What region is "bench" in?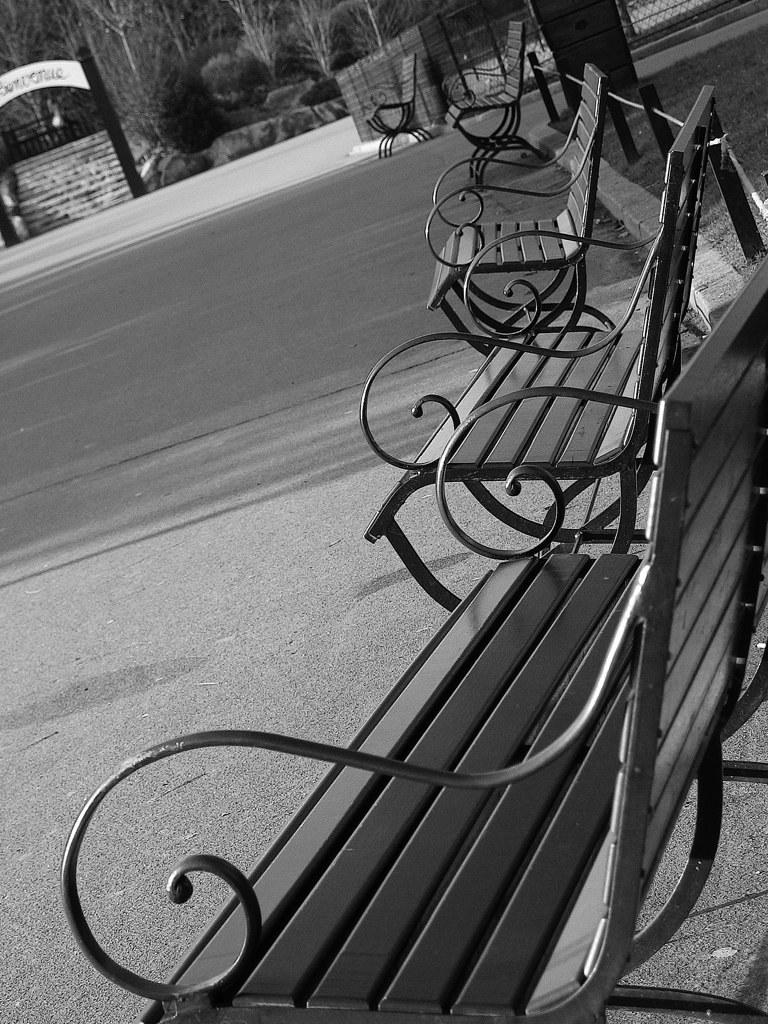
locate(407, 49, 600, 331).
